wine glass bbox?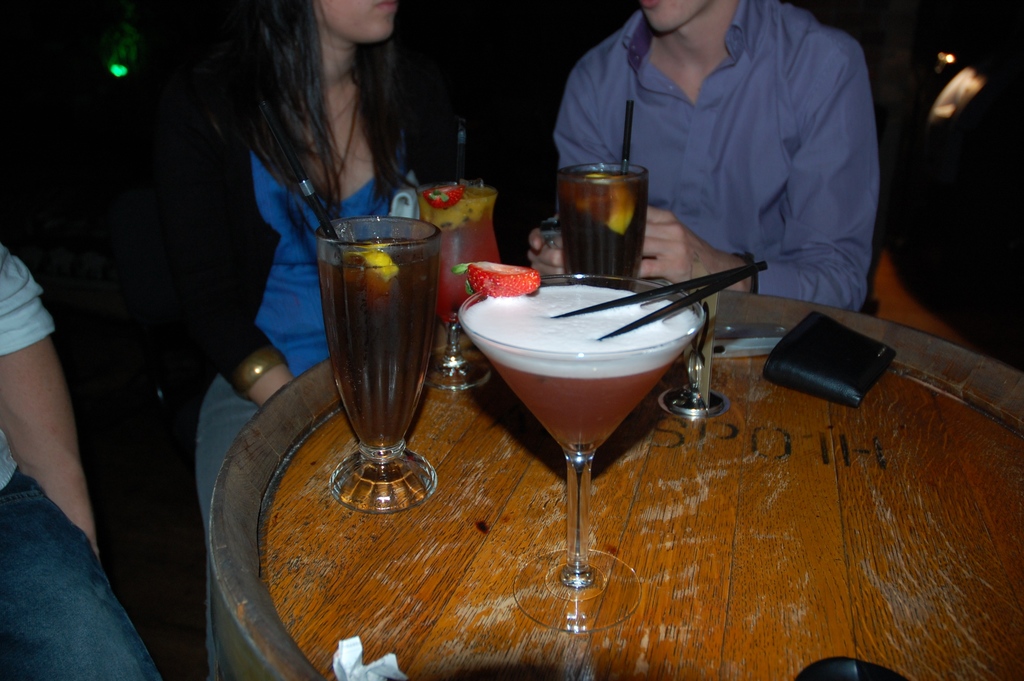
314 216 441 514
